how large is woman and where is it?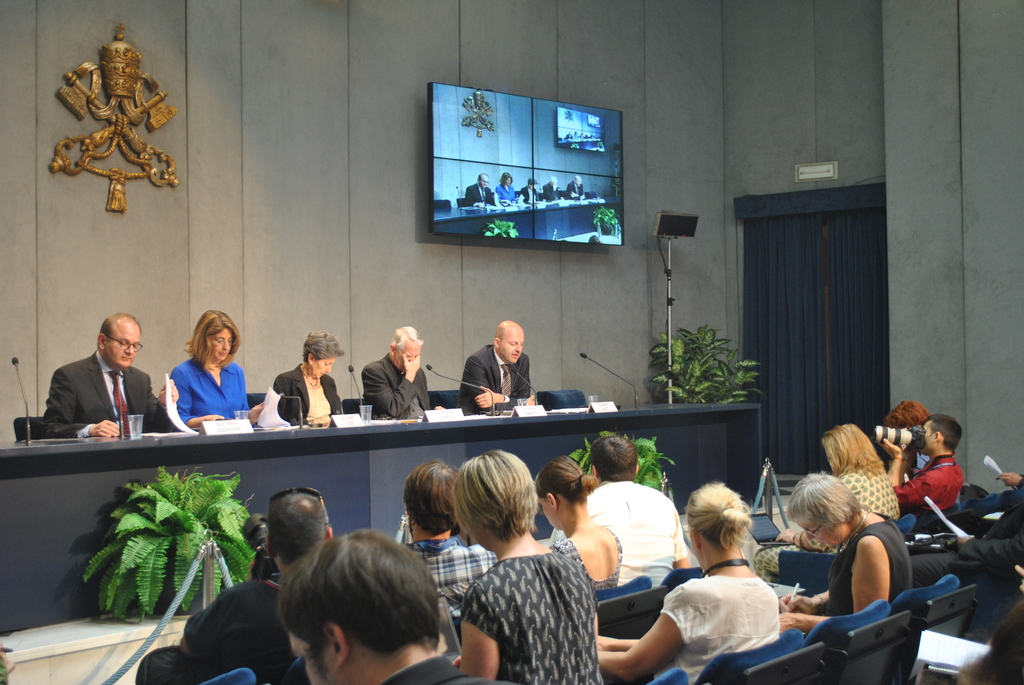
Bounding box: bbox(826, 427, 904, 521).
